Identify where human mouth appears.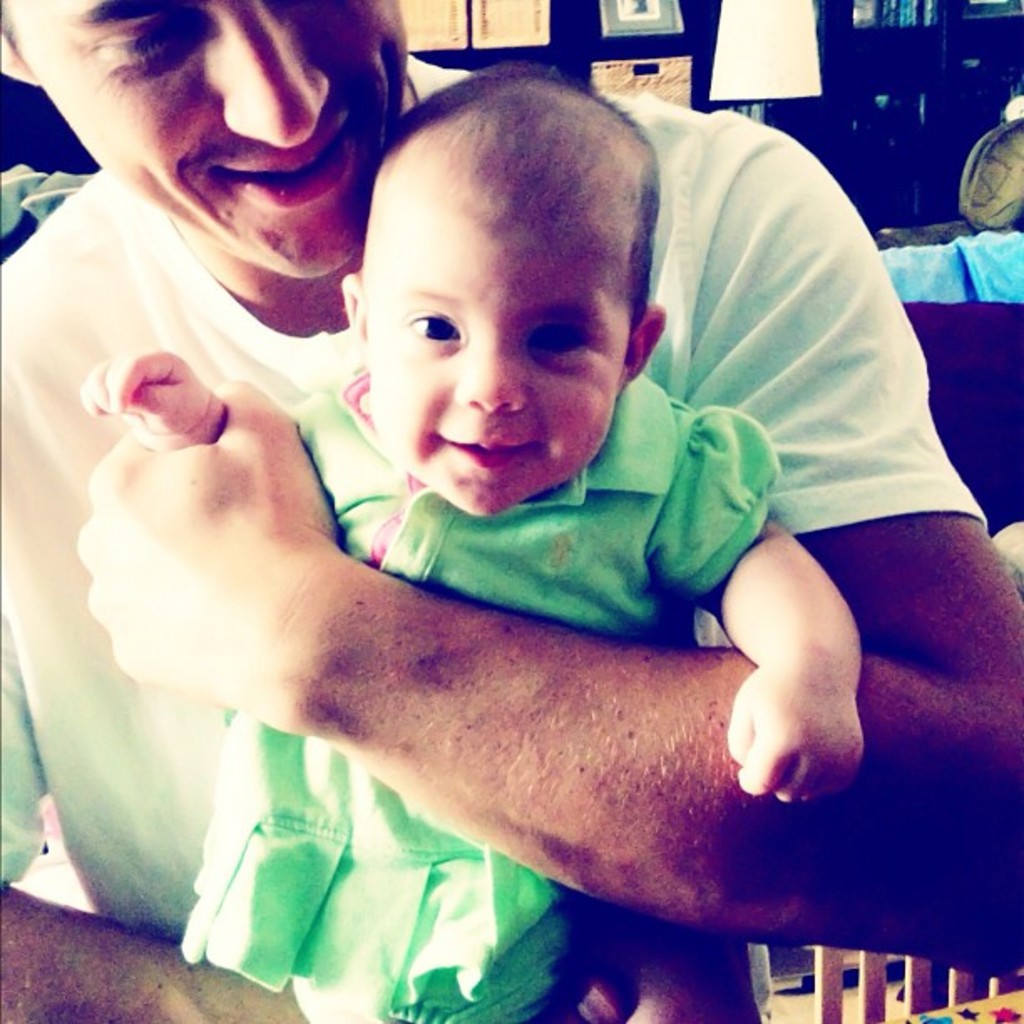
Appears at [433,432,544,463].
